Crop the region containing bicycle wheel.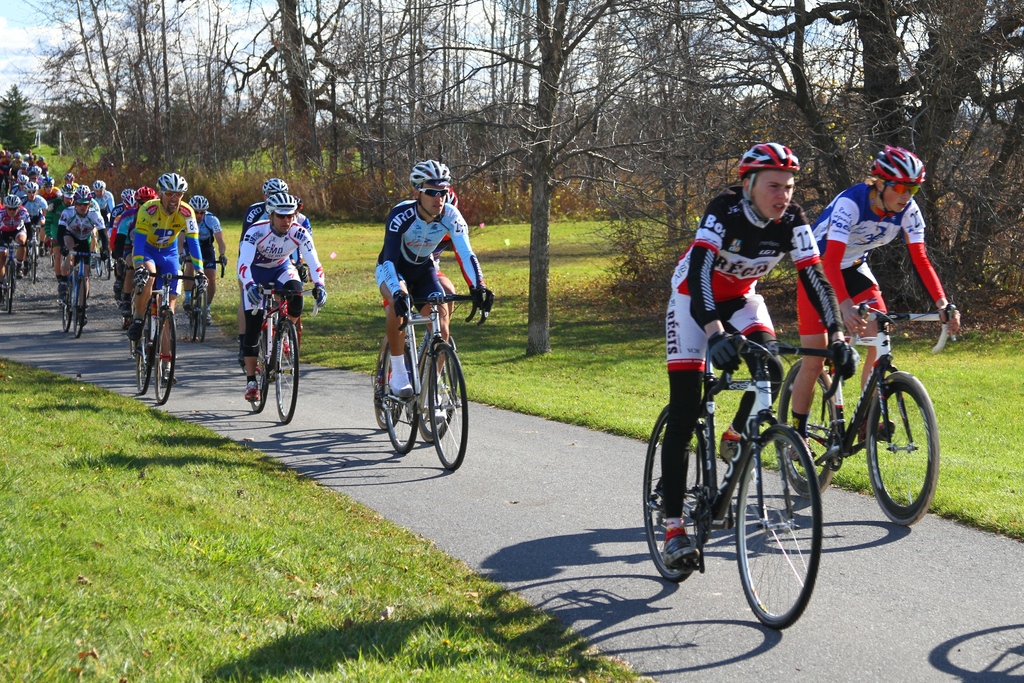
Crop region: x1=375, y1=369, x2=401, y2=428.
